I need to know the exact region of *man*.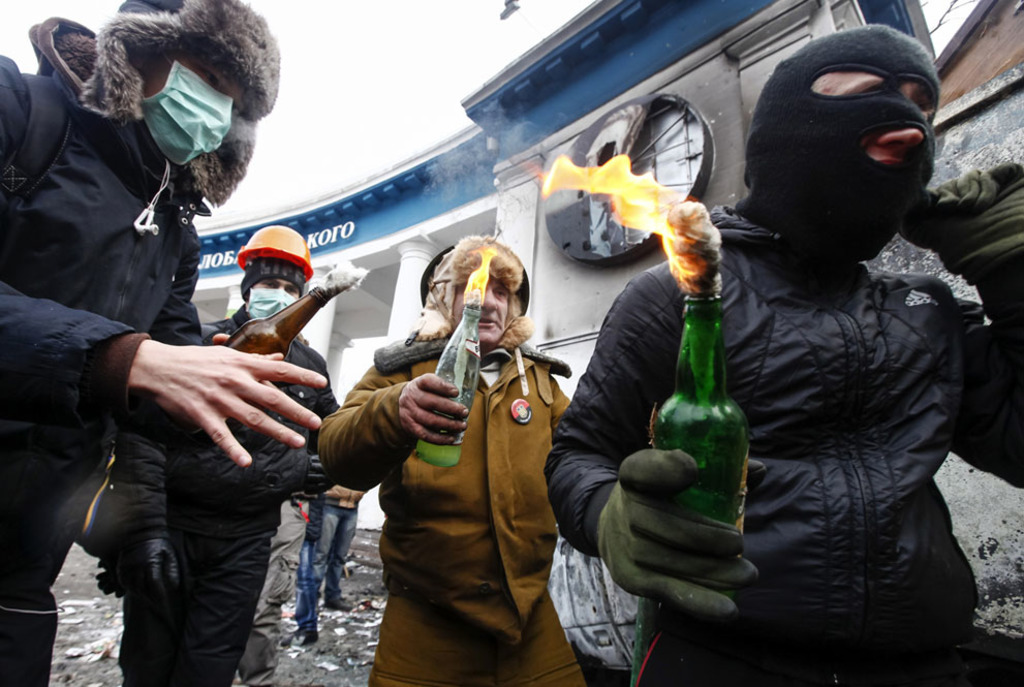
Region: left=0, top=0, right=330, bottom=686.
